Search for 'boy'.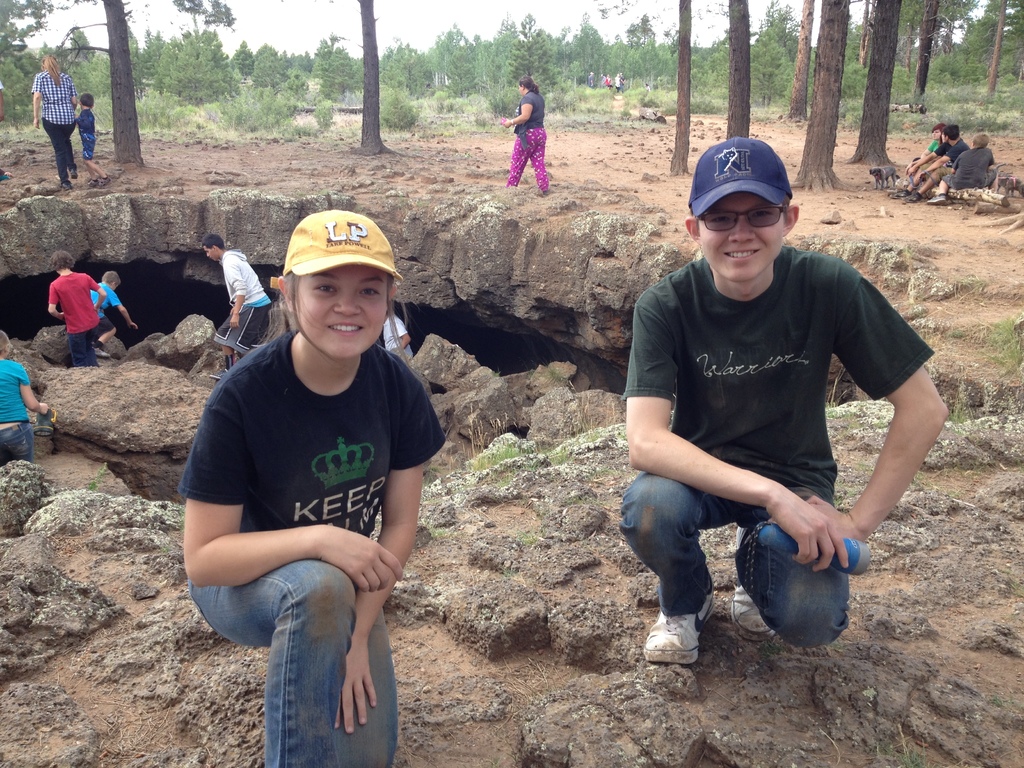
Found at 925 136 996 205.
